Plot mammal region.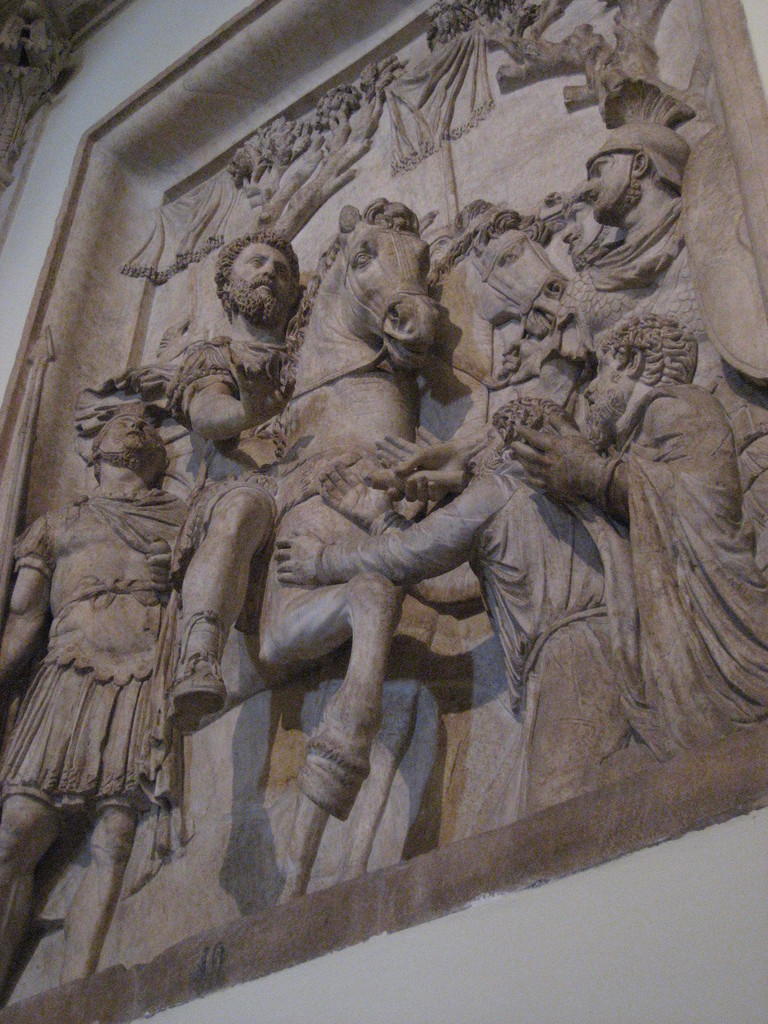
Plotted at detection(385, 309, 767, 762).
